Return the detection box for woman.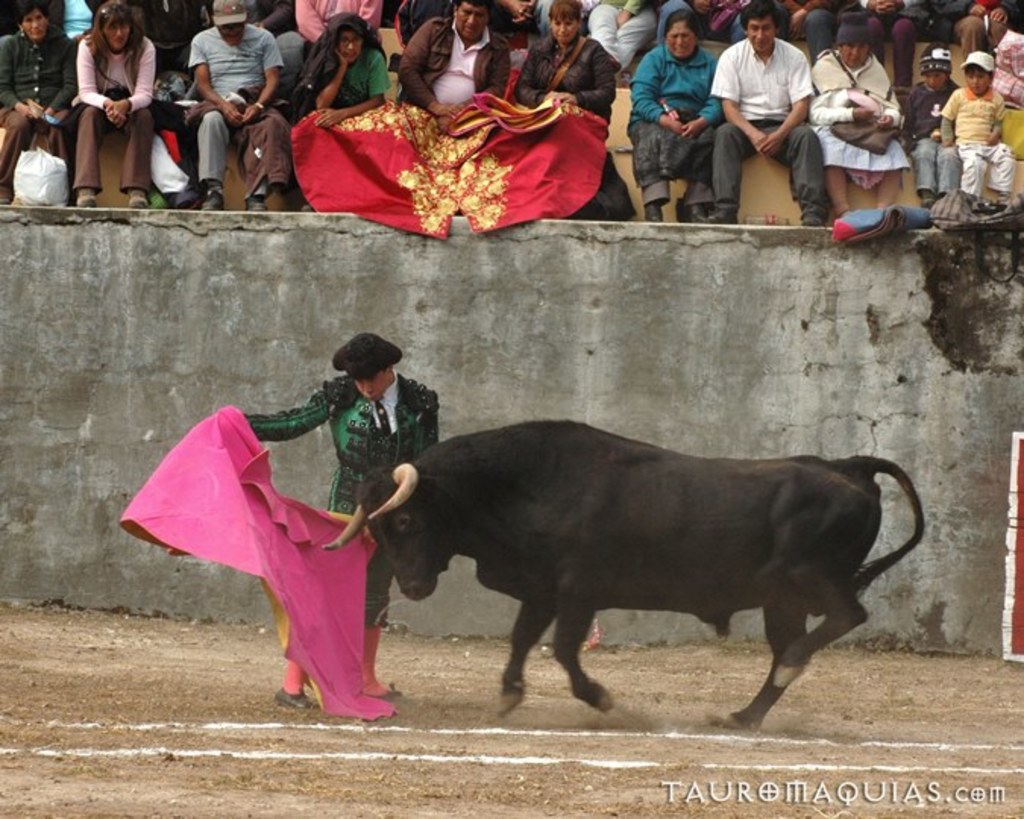
619/11/731/223.
